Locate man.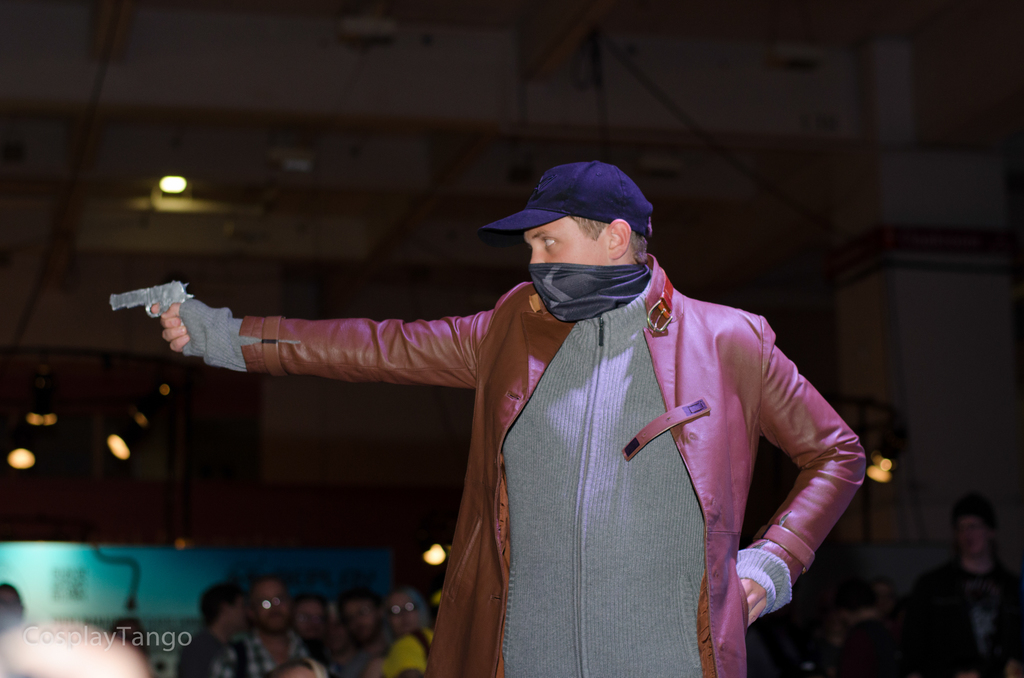
Bounding box: (left=150, top=150, right=875, bottom=656).
